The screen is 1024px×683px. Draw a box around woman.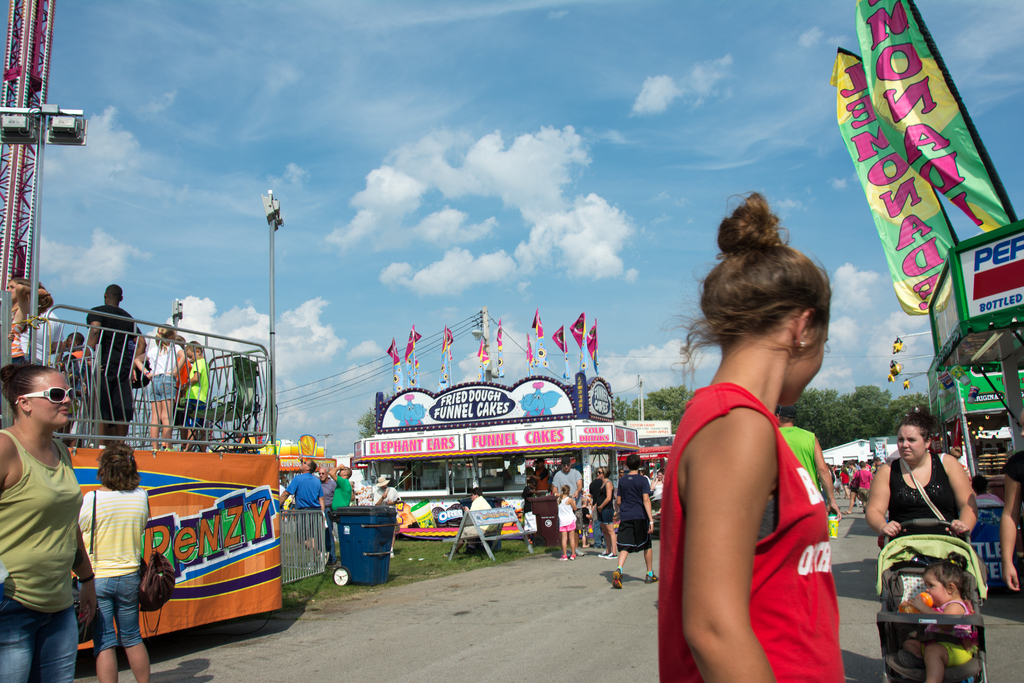
Rect(649, 179, 851, 682).
